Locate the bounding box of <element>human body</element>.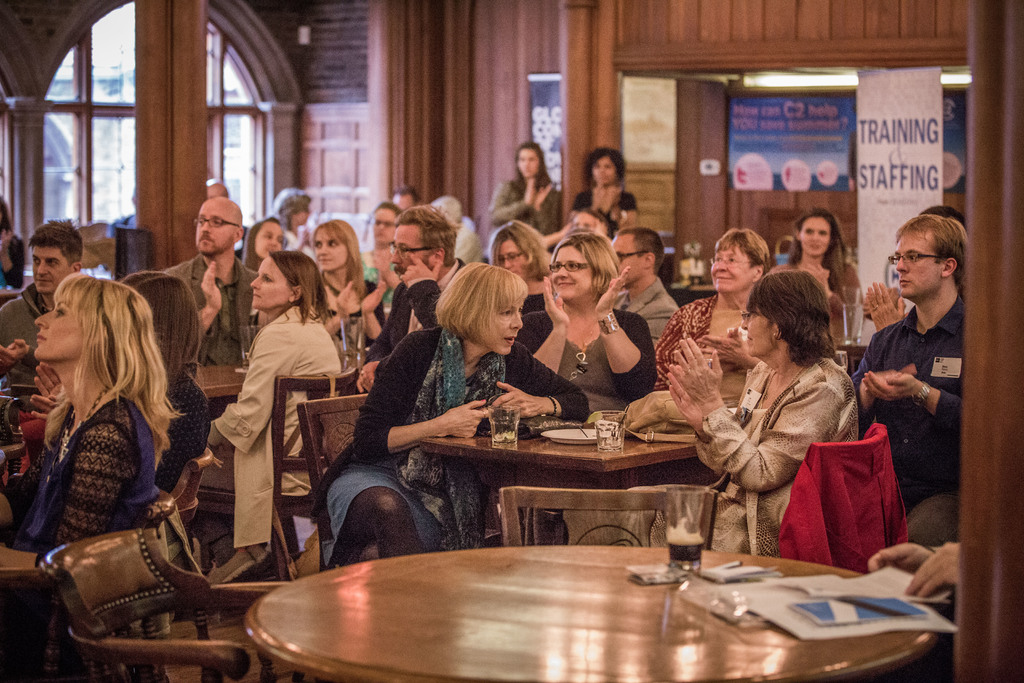
Bounding box: <box>517,224,668,407</box>.
